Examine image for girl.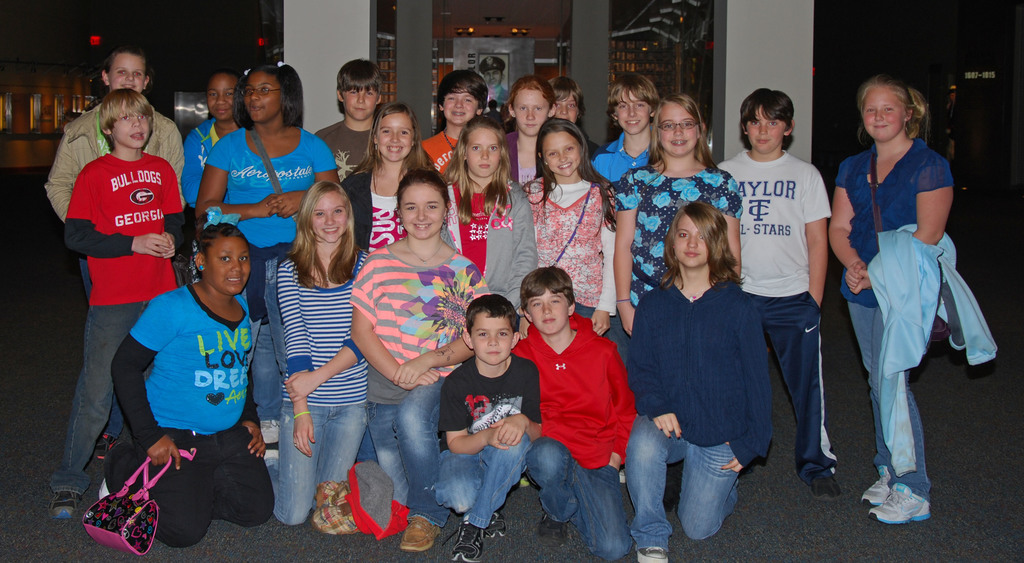
Examination result: 340, 107, 447, 243.
